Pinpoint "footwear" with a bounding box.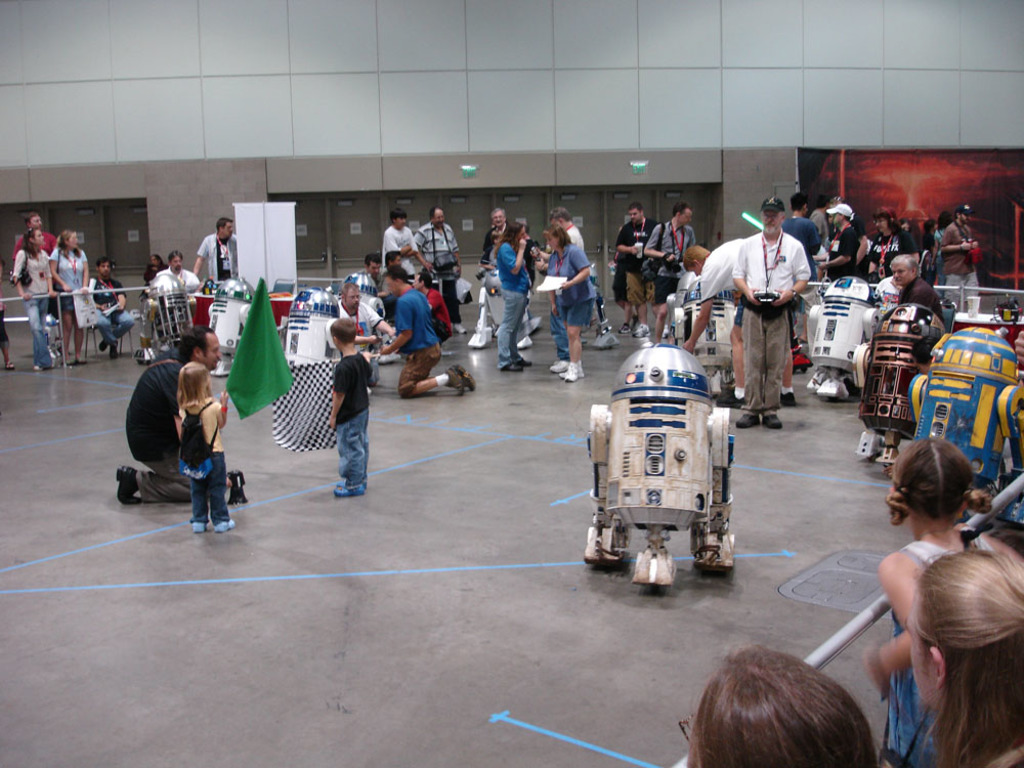
pyautogui.locateOnScreen(75, 353, 87, 364).
